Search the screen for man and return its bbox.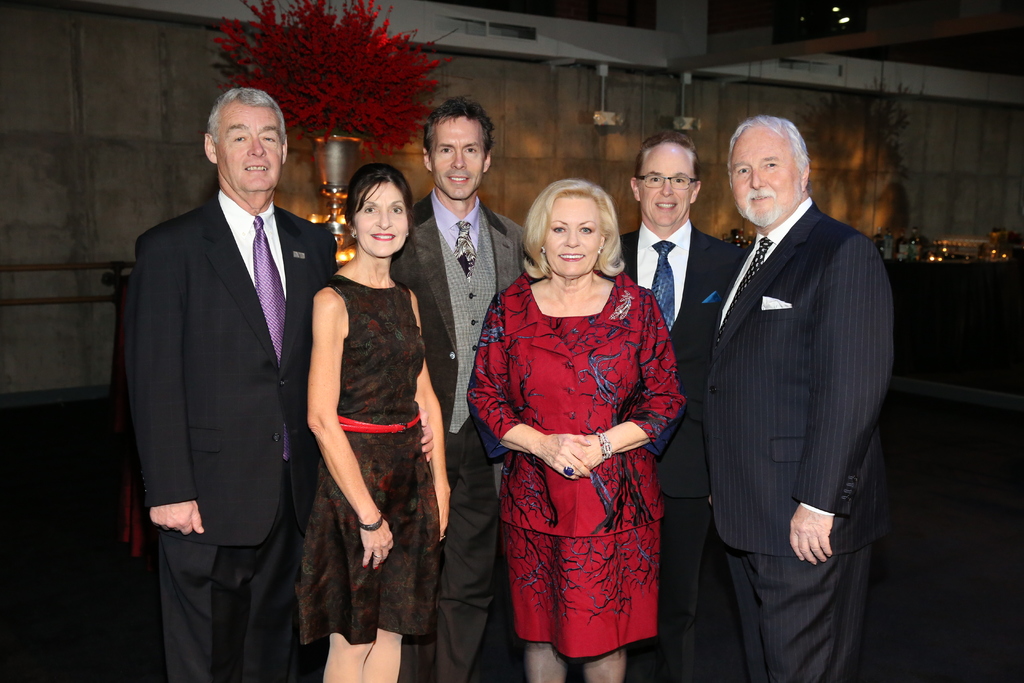
Found: 125:89:340:682.
